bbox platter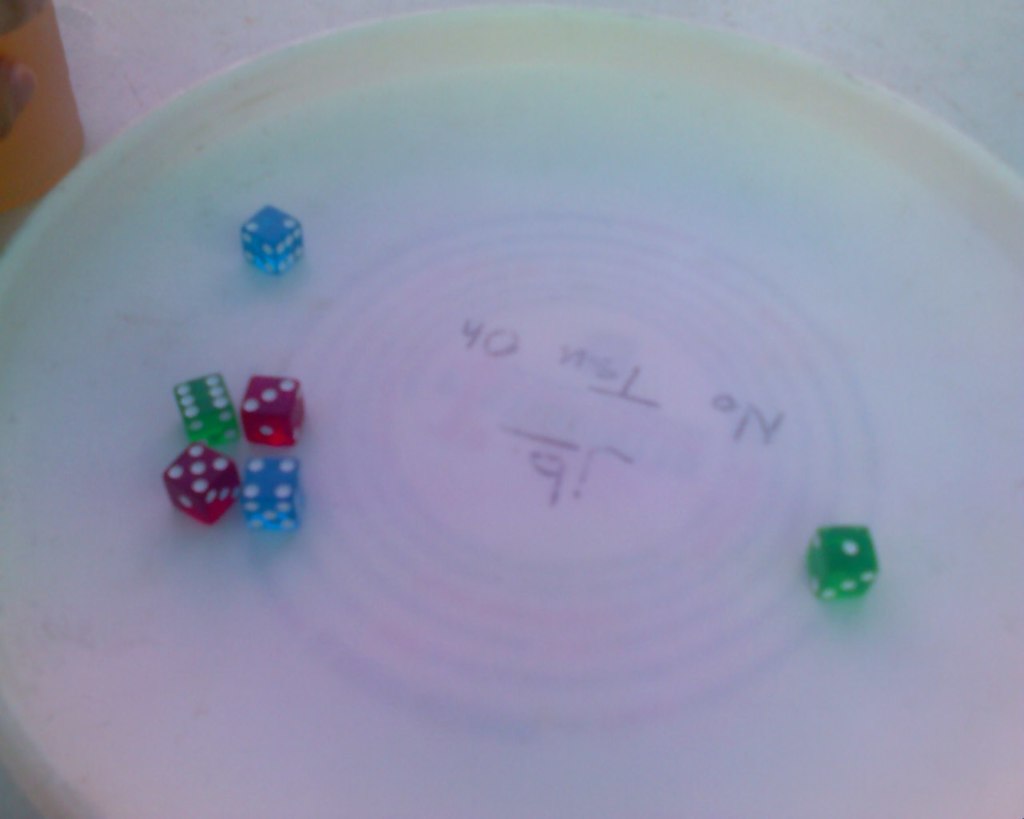
region(0, 11, 1021, 817)
